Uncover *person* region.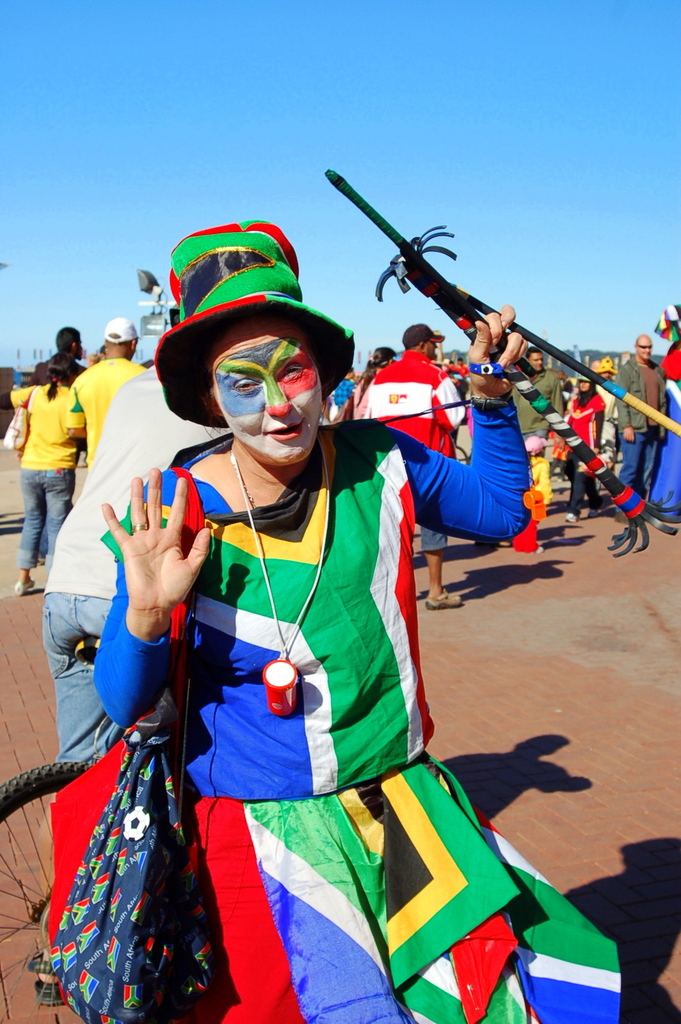
Uncovered: {"left": 67, "top": 316, "right": 148, "bottom": 470}.
